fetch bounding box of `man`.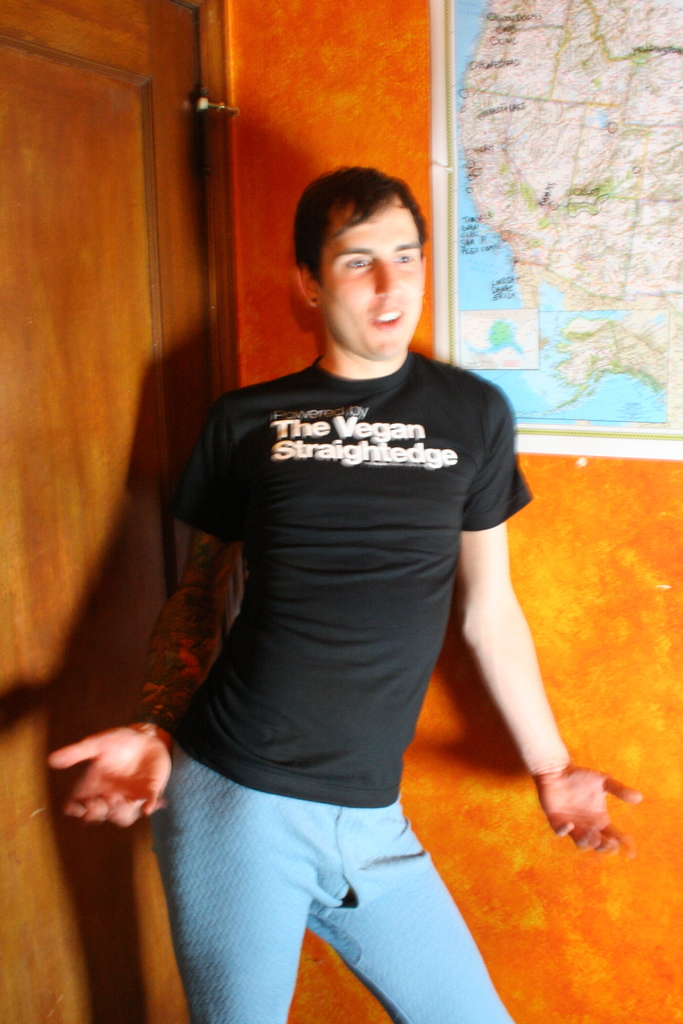
Bbox: Rect(113, 164, 573, 979).
